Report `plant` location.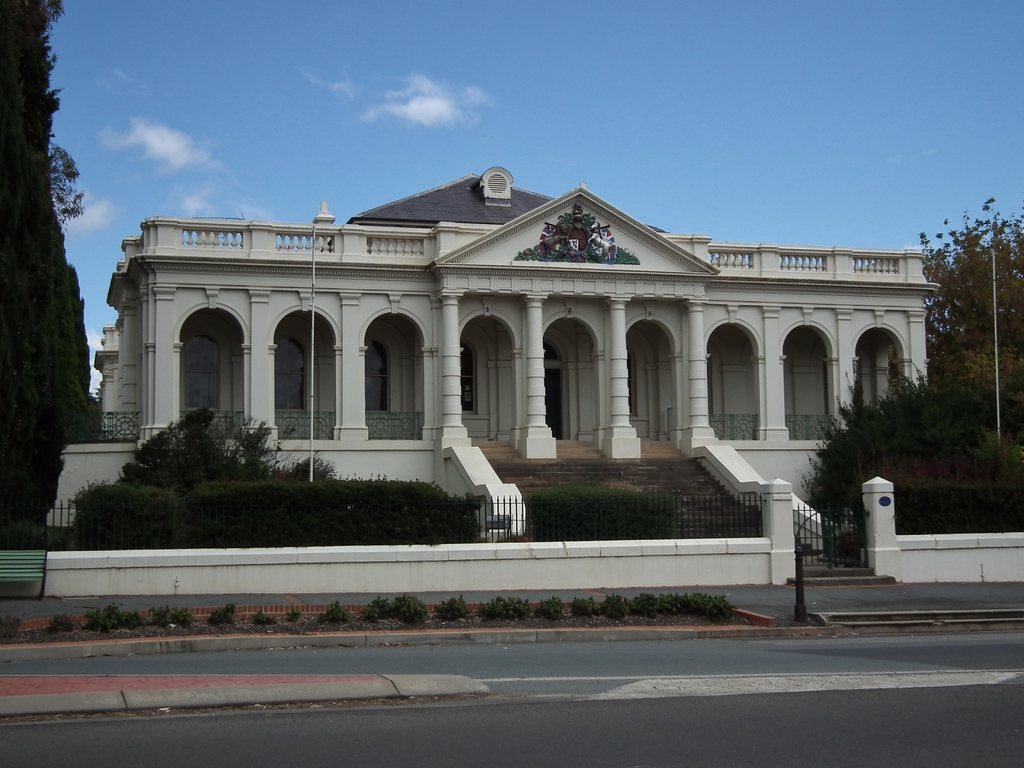
Report: l=205, t=600, r=234, b=629.
